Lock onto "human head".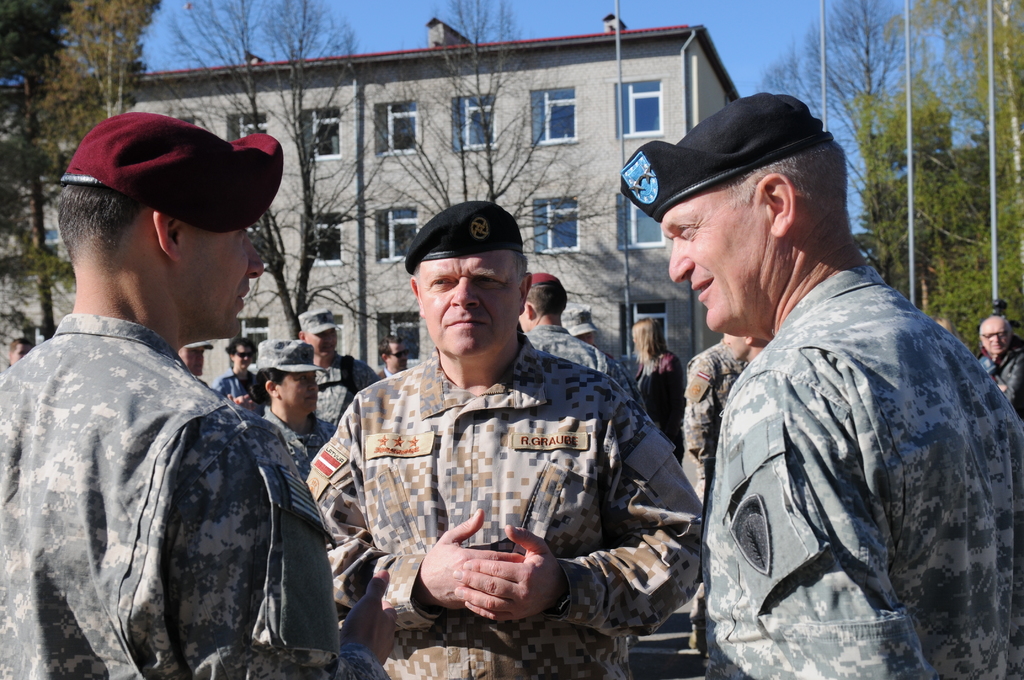
Locked: bbox=(179, 343, 216, 376).
